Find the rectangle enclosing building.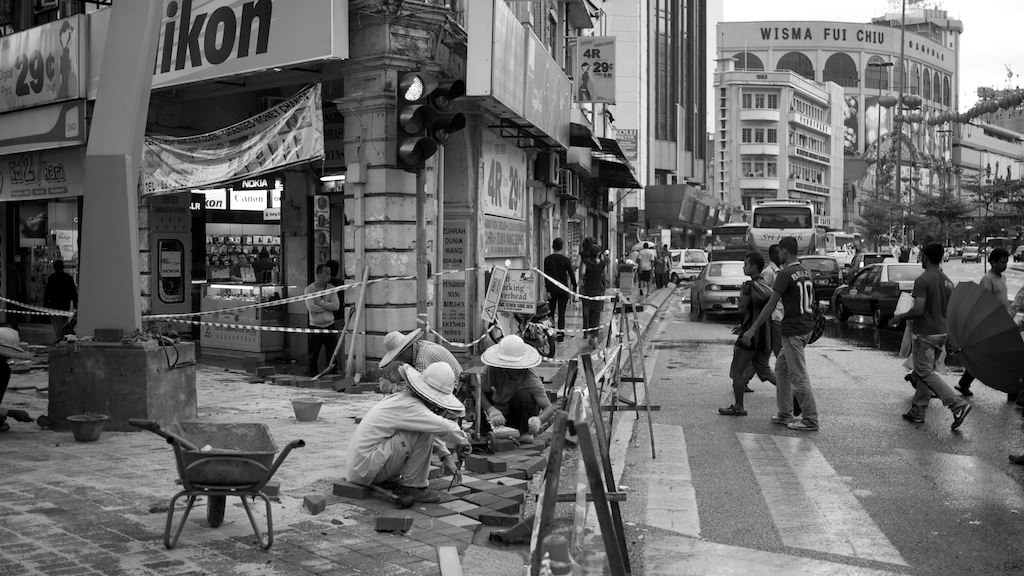
left=713, top=59, right=843, bottom=230.
